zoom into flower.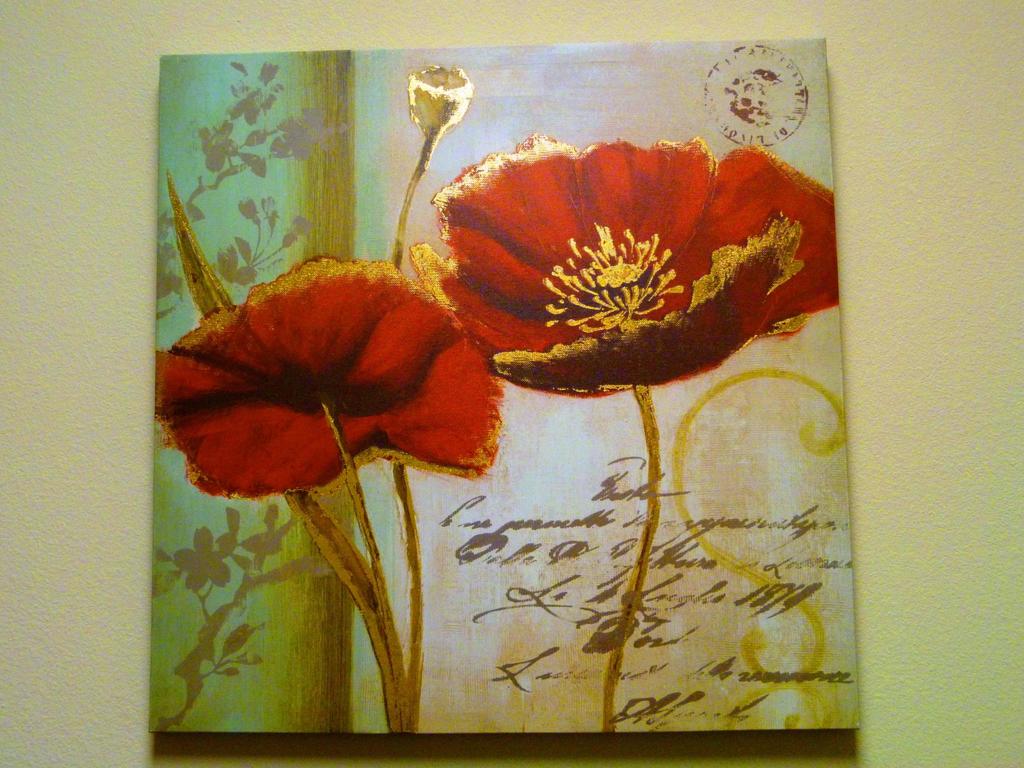
Zoom target: [162,248,496,490].
